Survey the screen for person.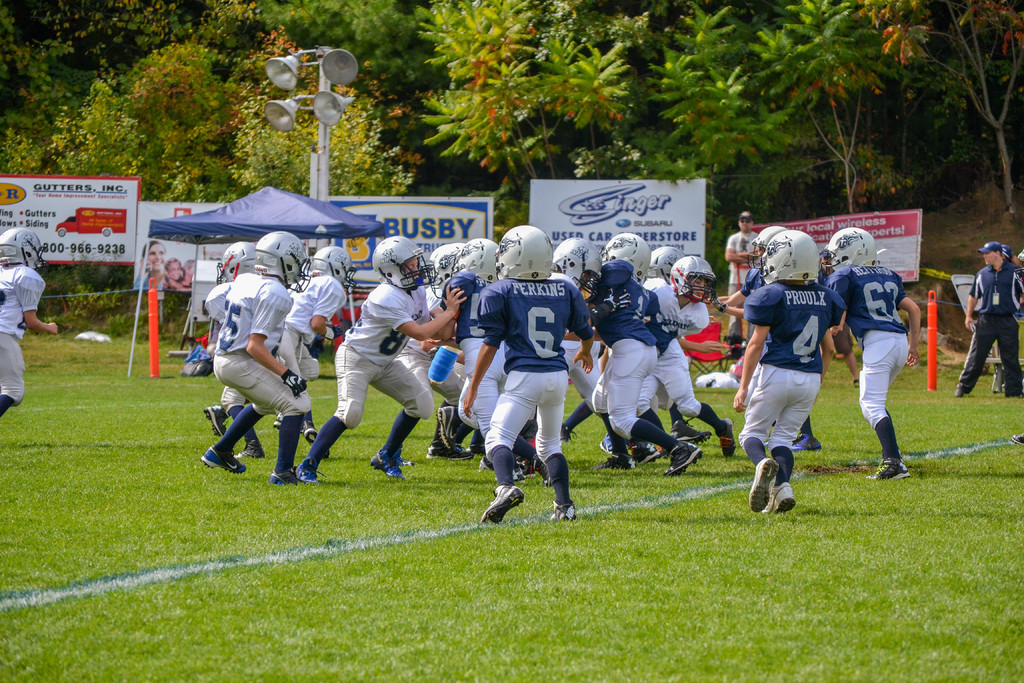
Survey found: pyautogui.locateOnScreen(960, 234, 1023, 400).
